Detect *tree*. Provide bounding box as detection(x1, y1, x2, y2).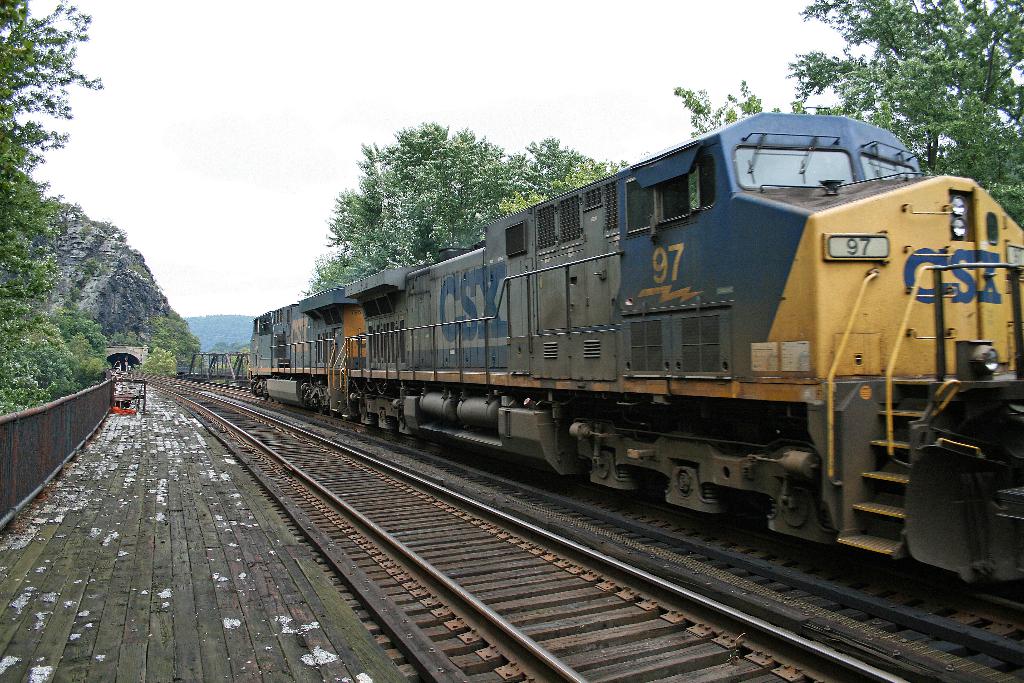
detection(300, 117, 634, 298).
